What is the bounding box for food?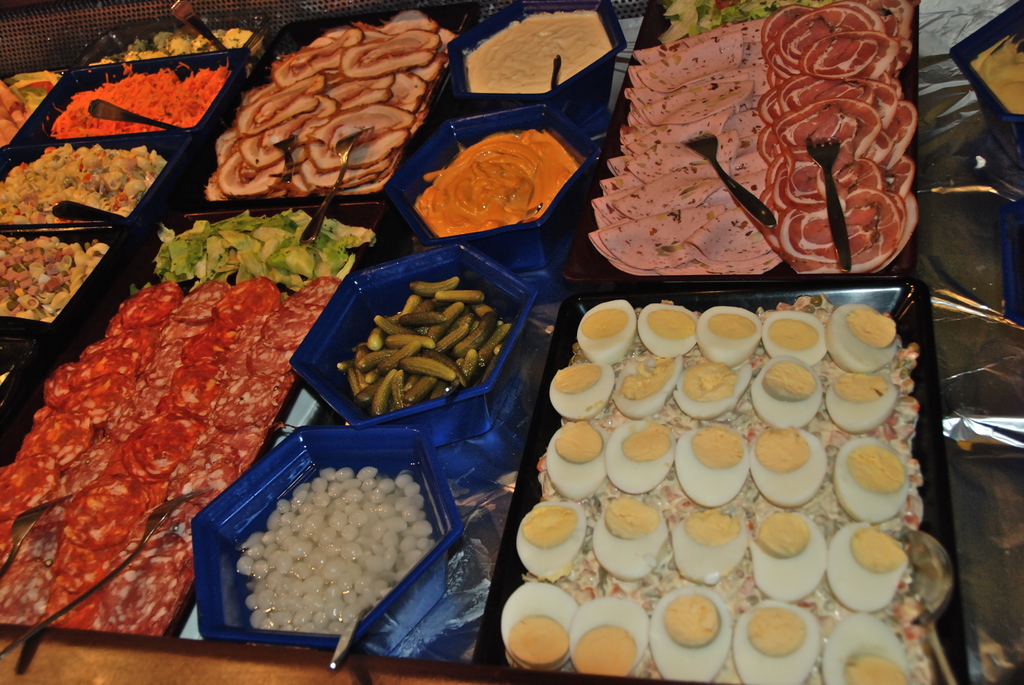
[x1=732, y1=602, x2=819, y2=684].
